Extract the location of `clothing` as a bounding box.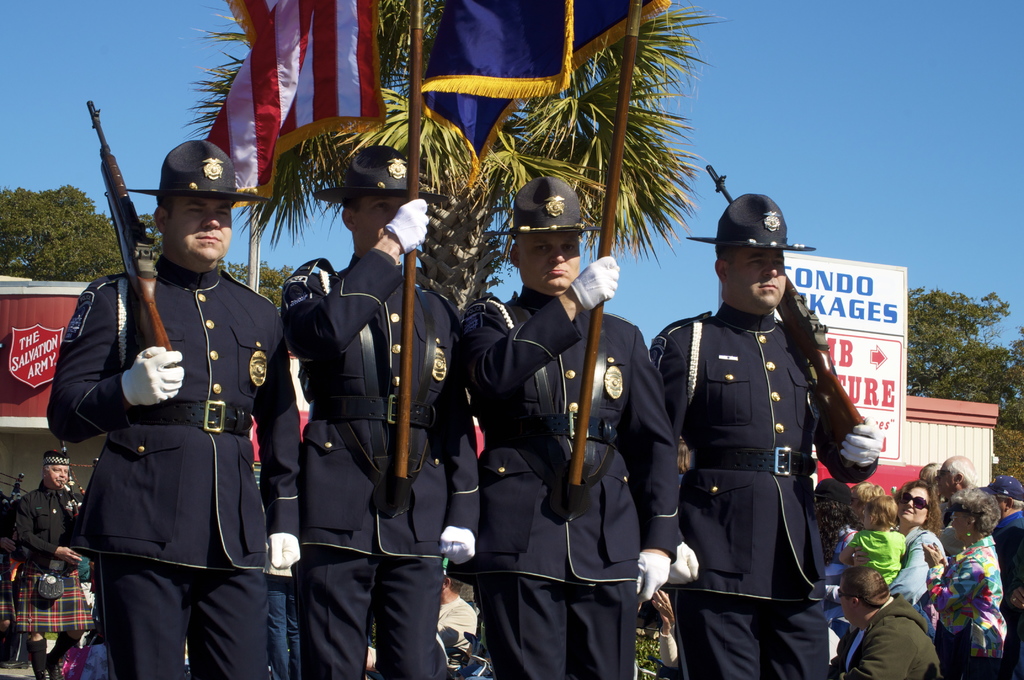
[996, 501, 1021, 624].
